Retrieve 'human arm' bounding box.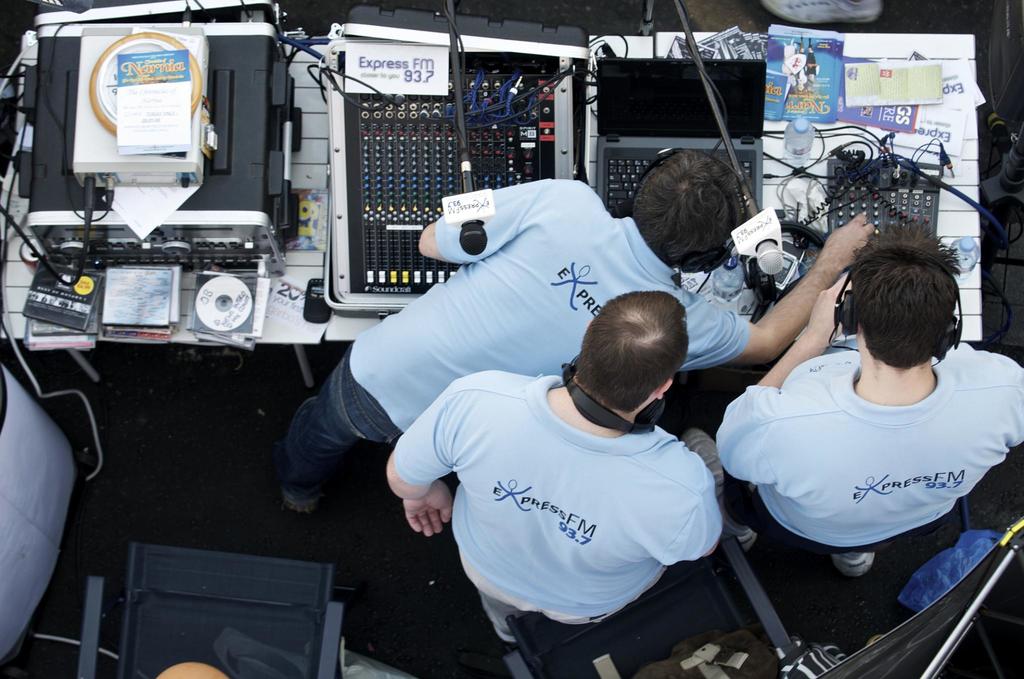
Bounding box: crop(988, 343, 1022, 458).
